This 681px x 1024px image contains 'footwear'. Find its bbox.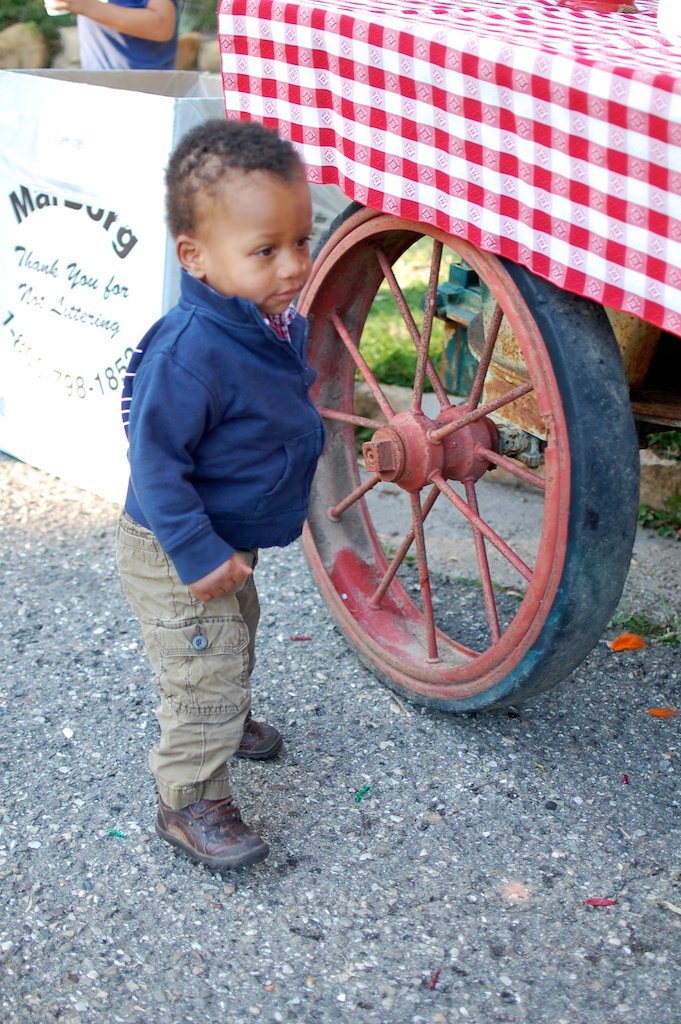
156,797,263,871.
